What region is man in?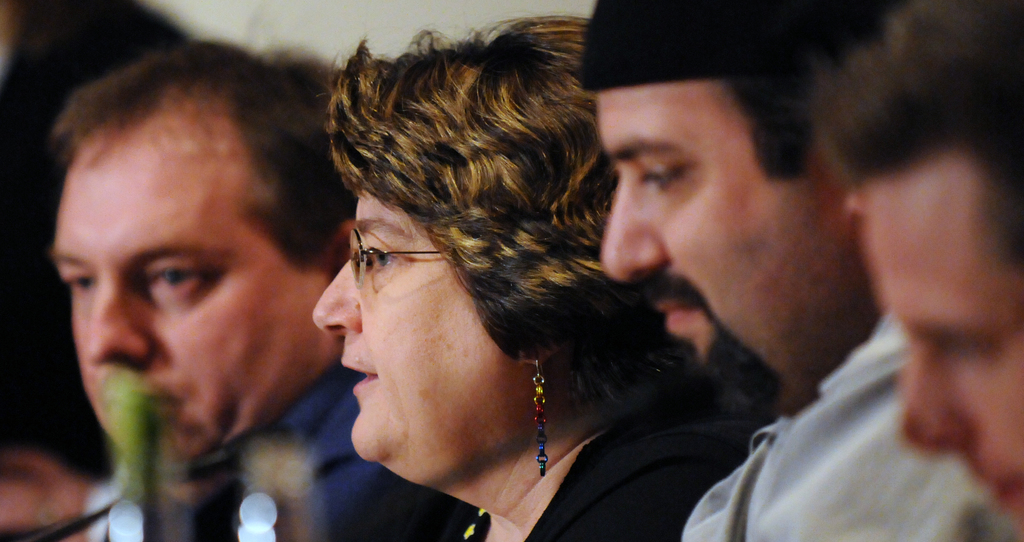
x1=799 y1=0 x2=1023 y2=518.
